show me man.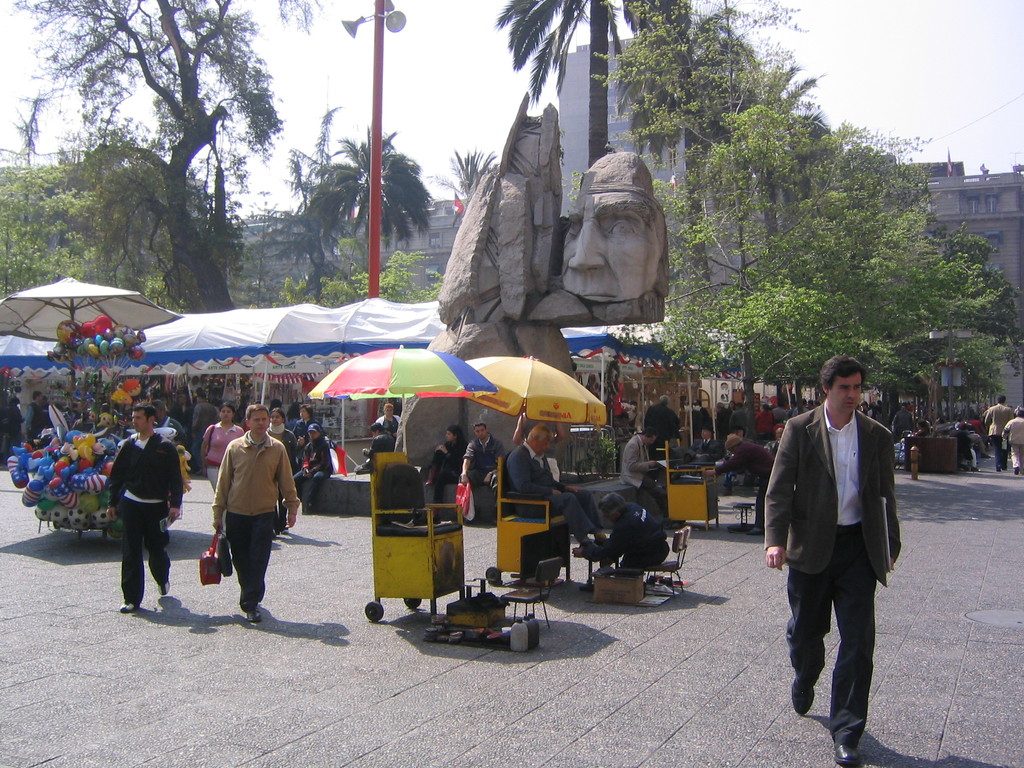
man is here: bbox(702, 431, 776, 488).
